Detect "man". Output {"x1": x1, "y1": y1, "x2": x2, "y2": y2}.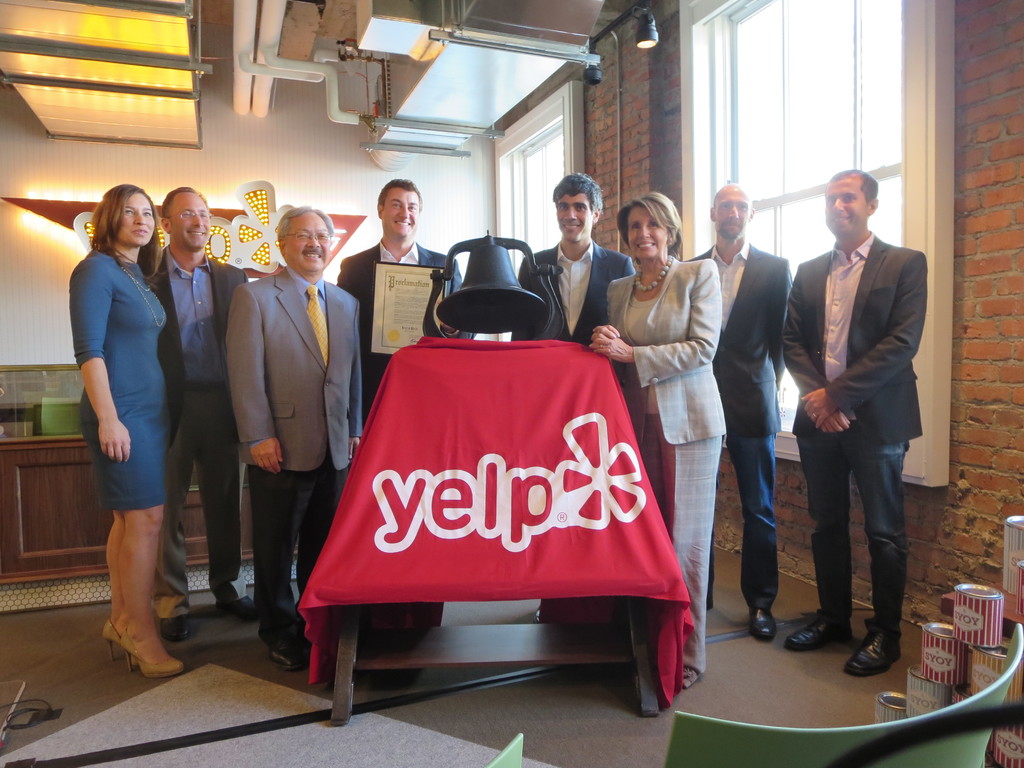
{"x1": 227, "y1": 204, "x2": 361, "y2": 671}.
